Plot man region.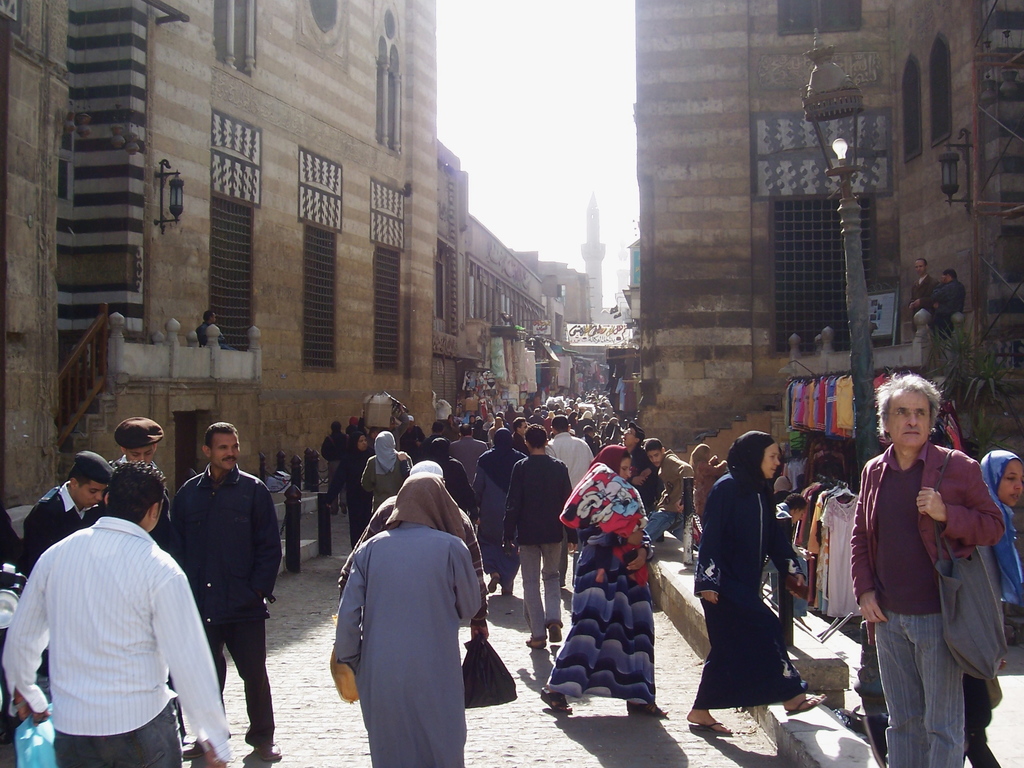
Plotted at left=396, top=413, right=427, bottom=456.
